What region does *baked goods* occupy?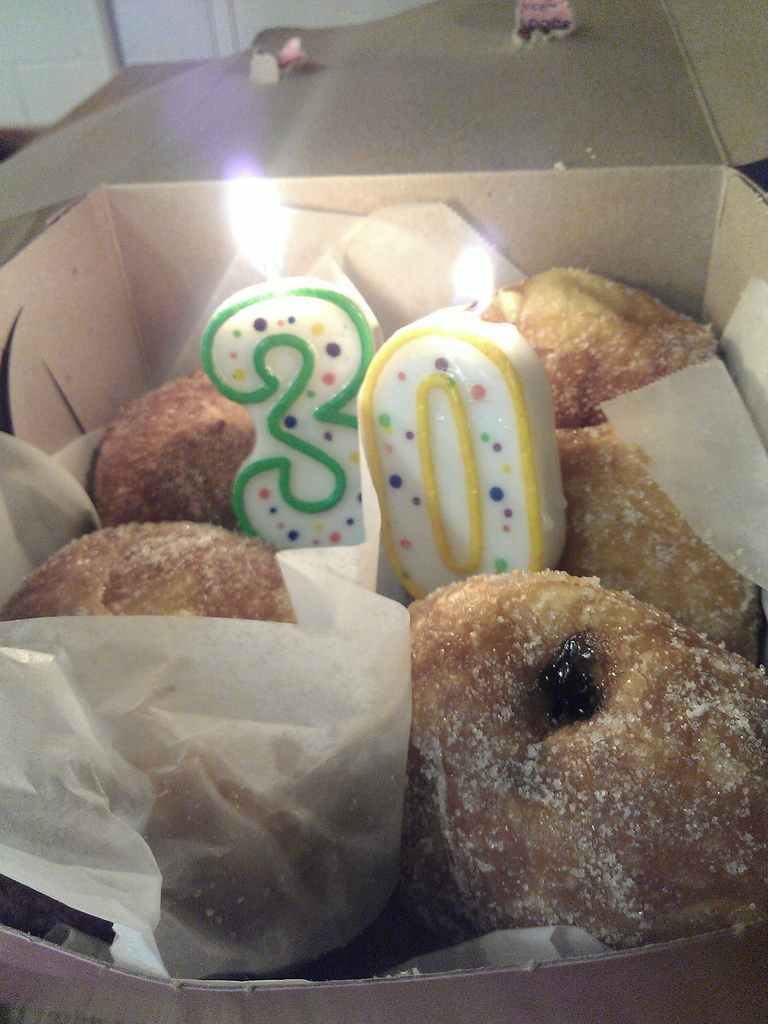
<bbox>477, 250, 758, 666</bbox>.
